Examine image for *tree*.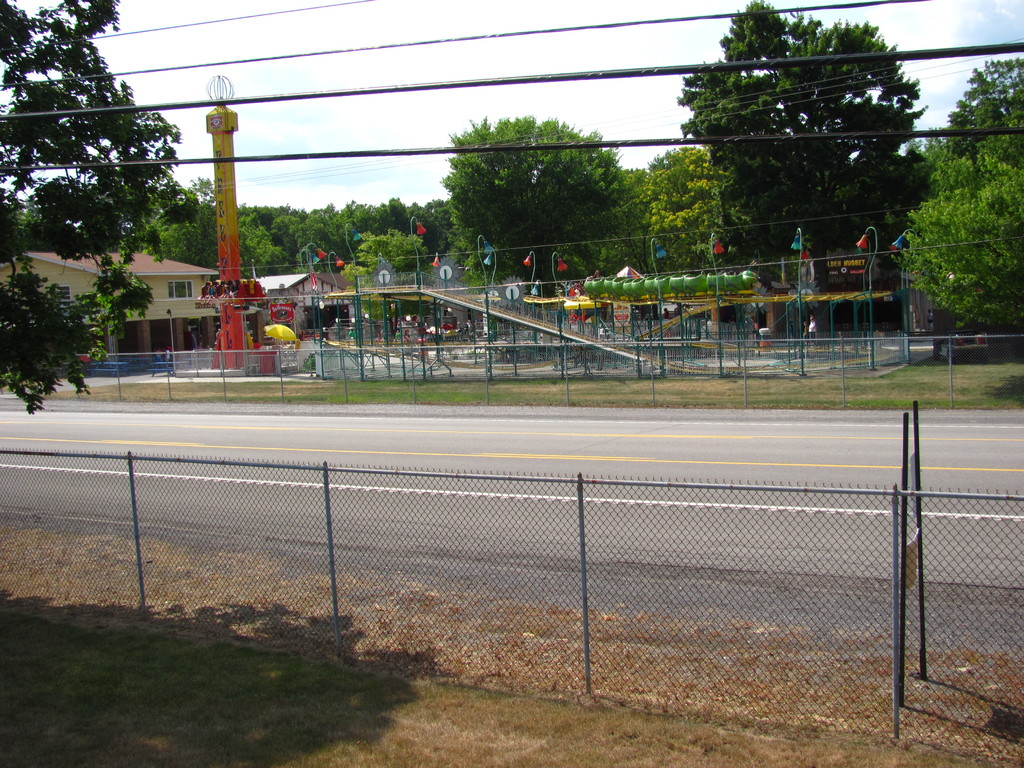
Examination result: 877/142/1023/354.
